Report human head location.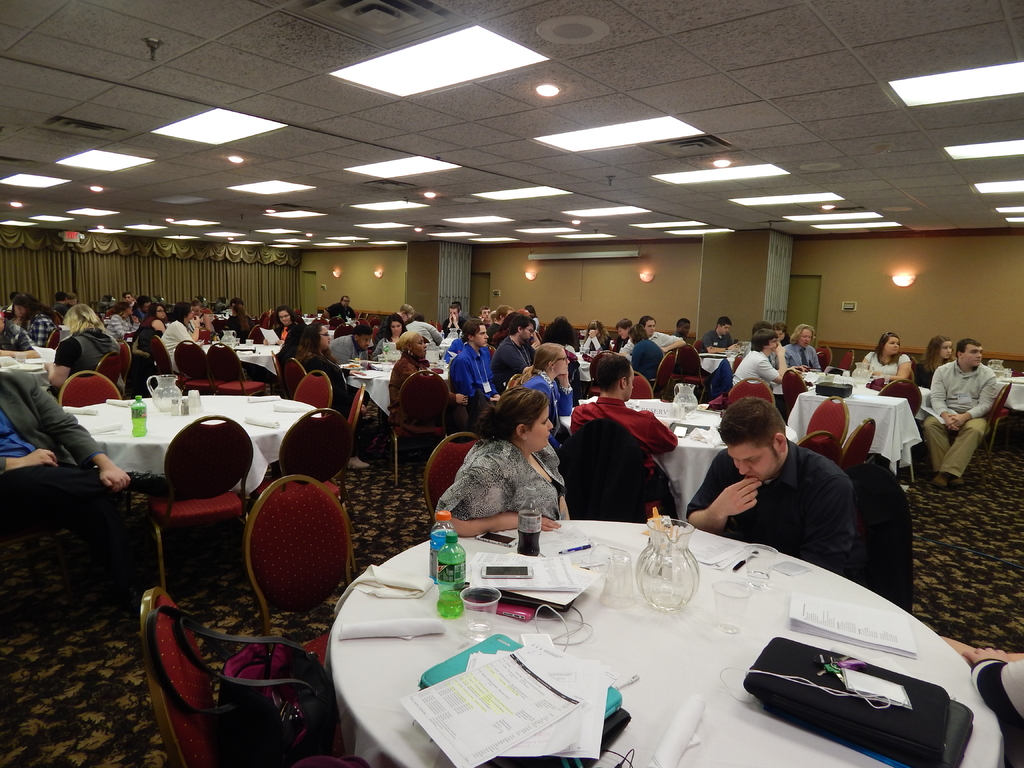
Report: BBox(392, 330, 428, 358).
